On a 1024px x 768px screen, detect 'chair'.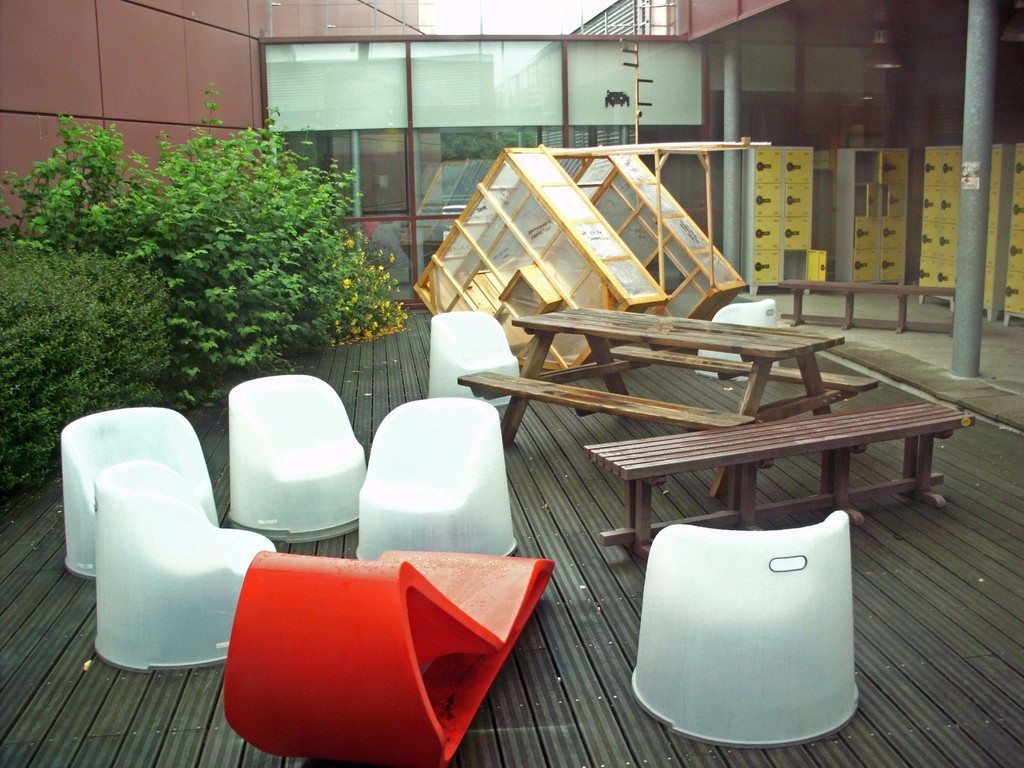
Rect(351, 399, 521, 559).
